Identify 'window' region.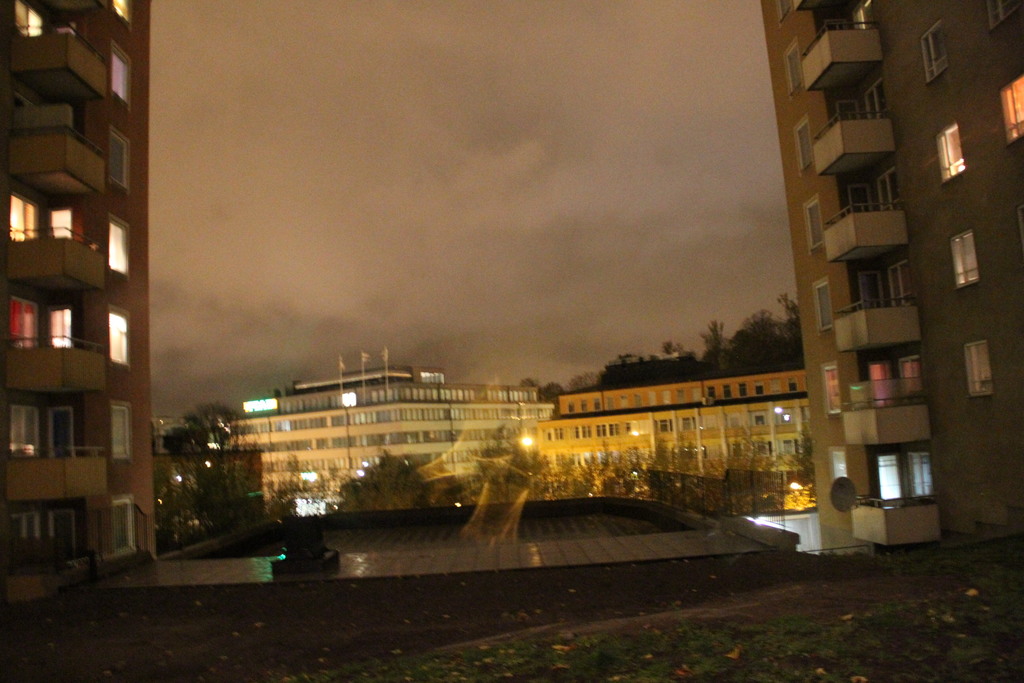
Region: bbox=[999, 78, 1023, 149].
